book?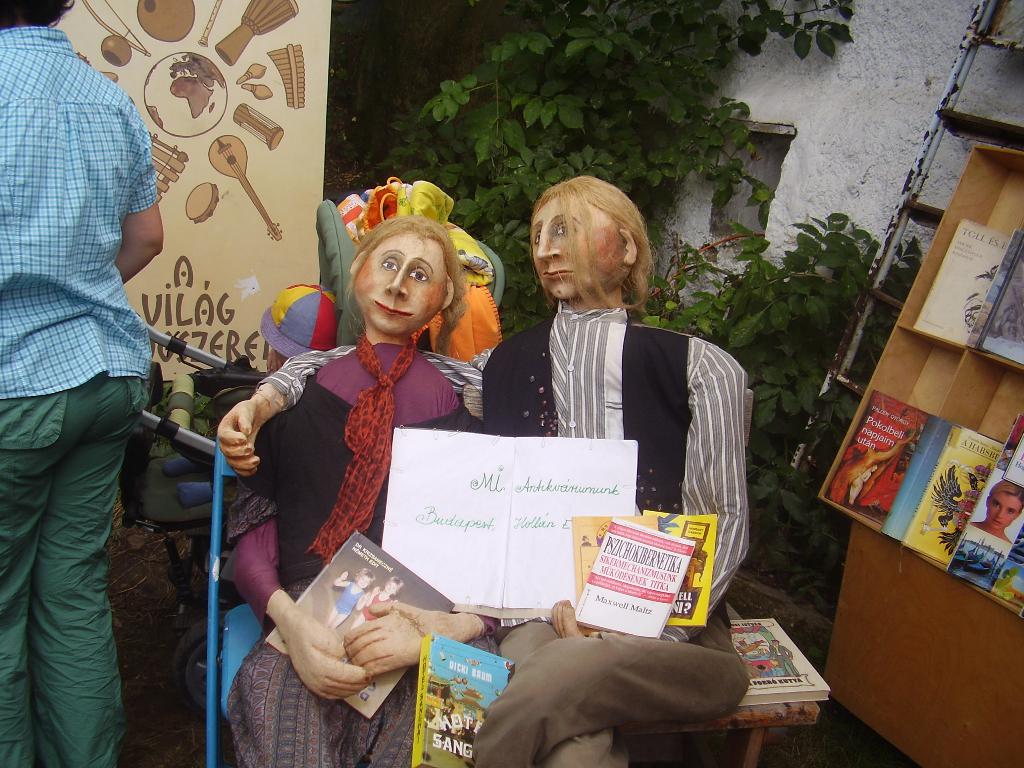
left=990, top=525, right=1023, bottom=620
